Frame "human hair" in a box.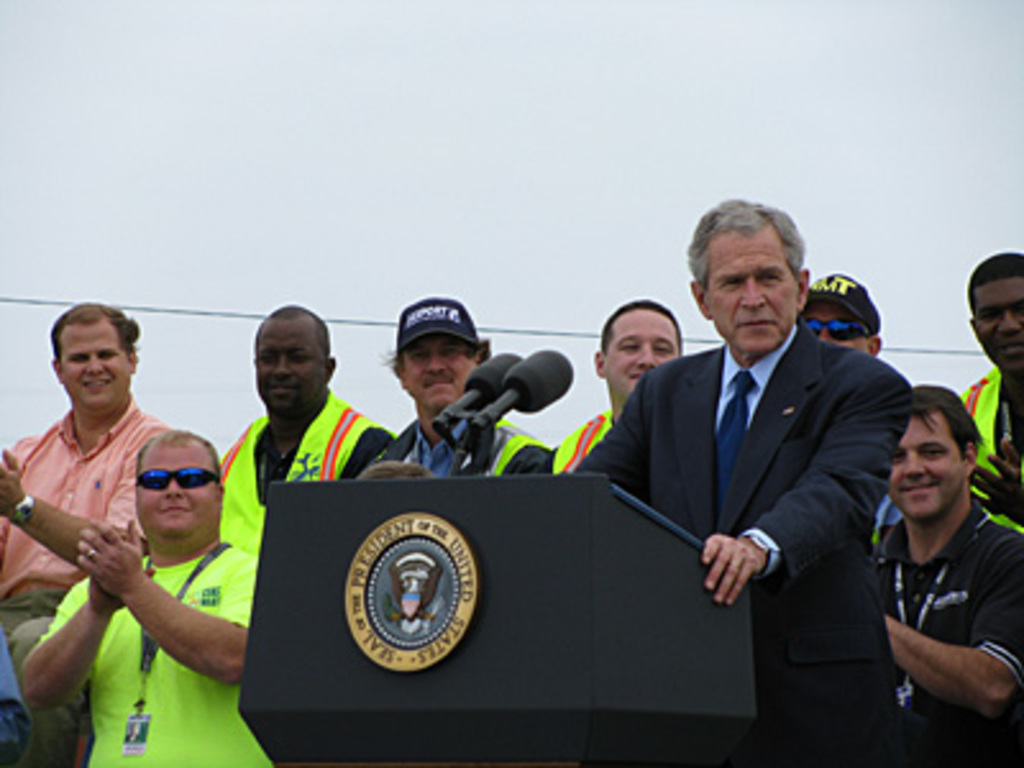
Rect(901, 387, 983, 471).
